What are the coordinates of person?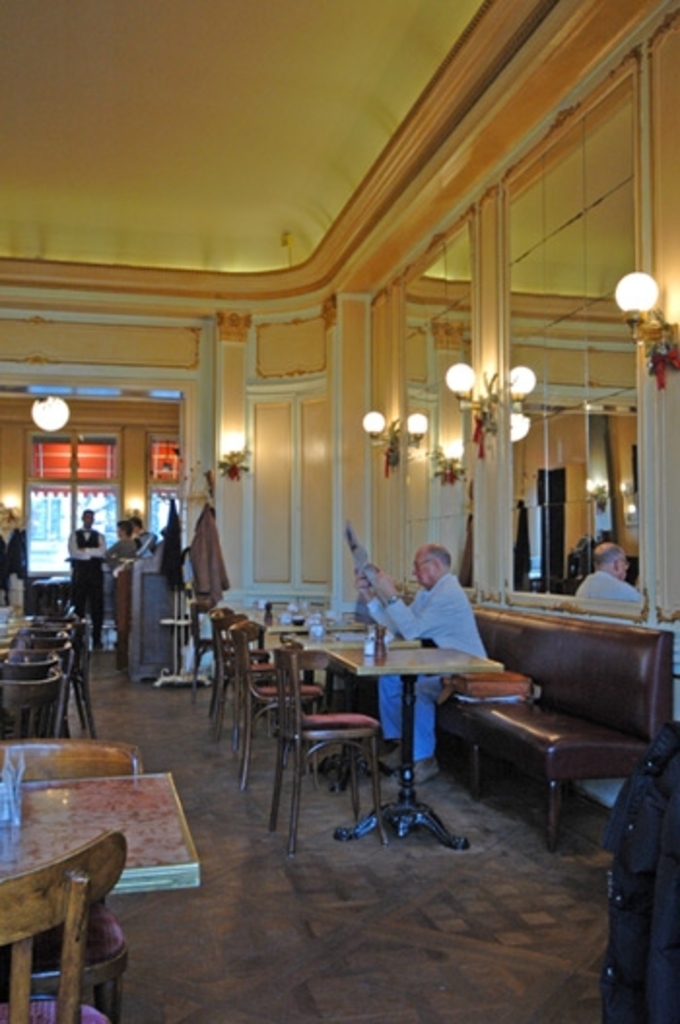
[left=107, top=517, right=136, bottom=637].
